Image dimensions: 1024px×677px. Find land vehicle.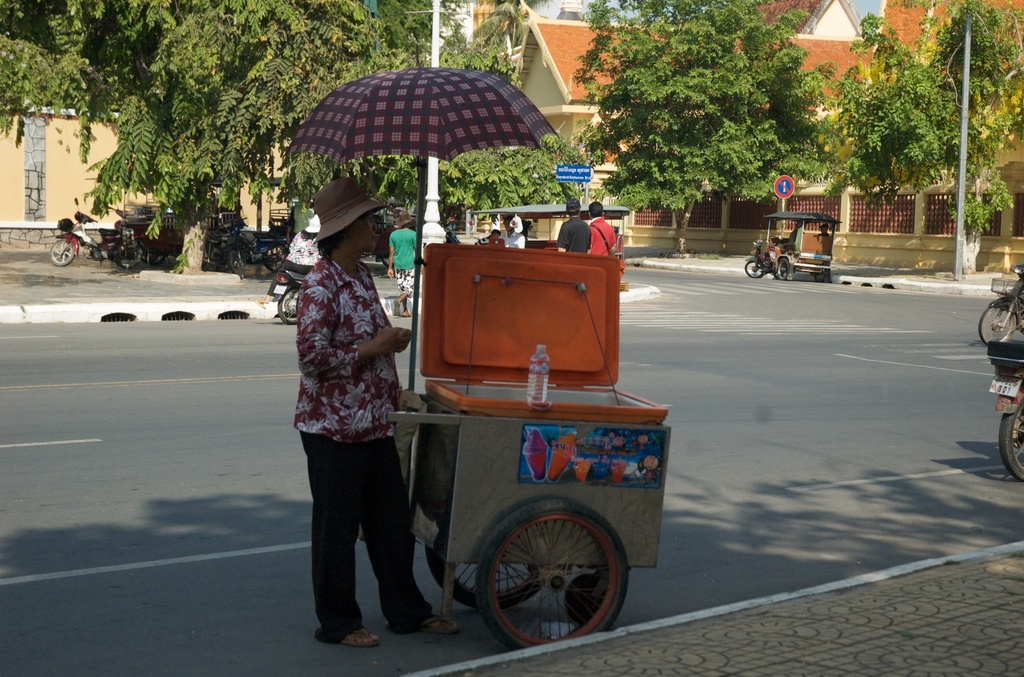
(left=49, top=197, right=150, bottom=266).
